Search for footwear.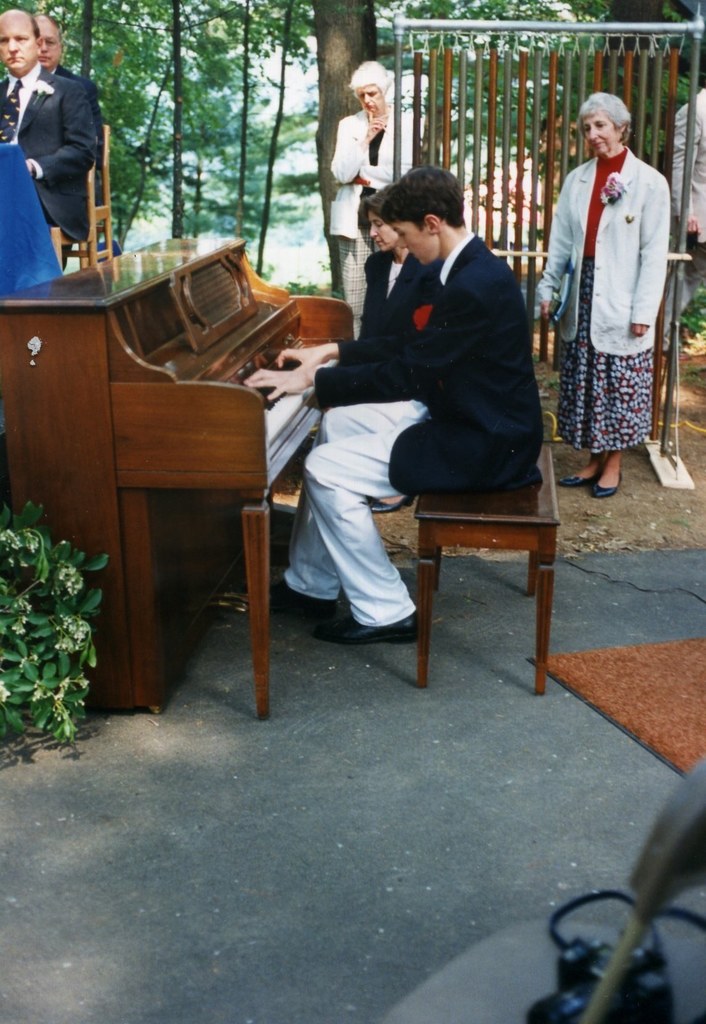
Found at 267:580:335:623.
